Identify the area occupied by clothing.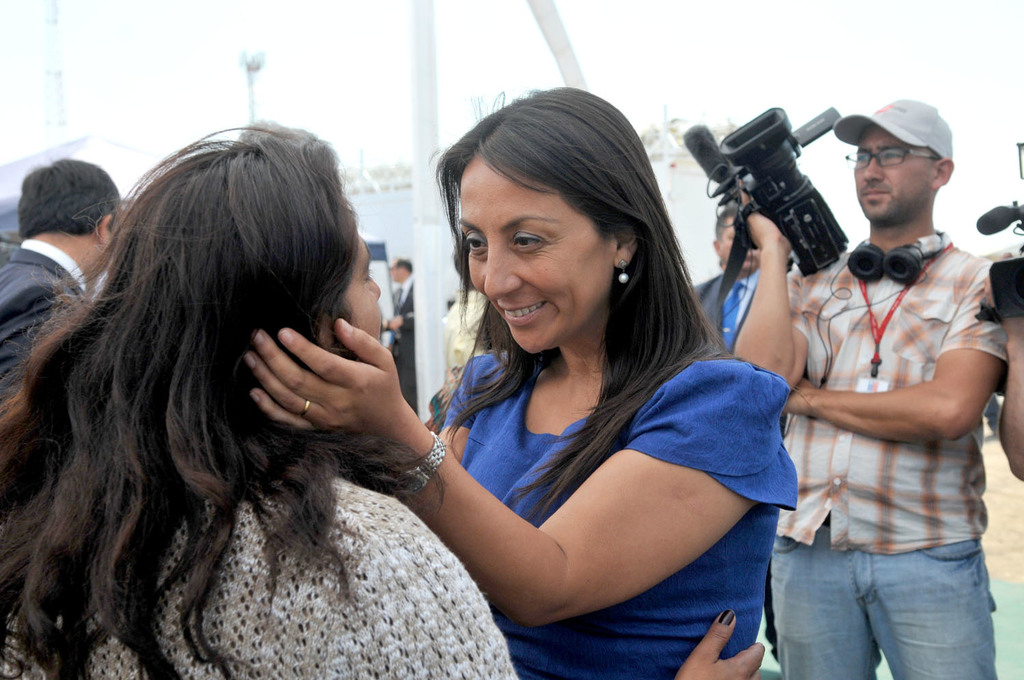
Area: (767,229,1012,679).
